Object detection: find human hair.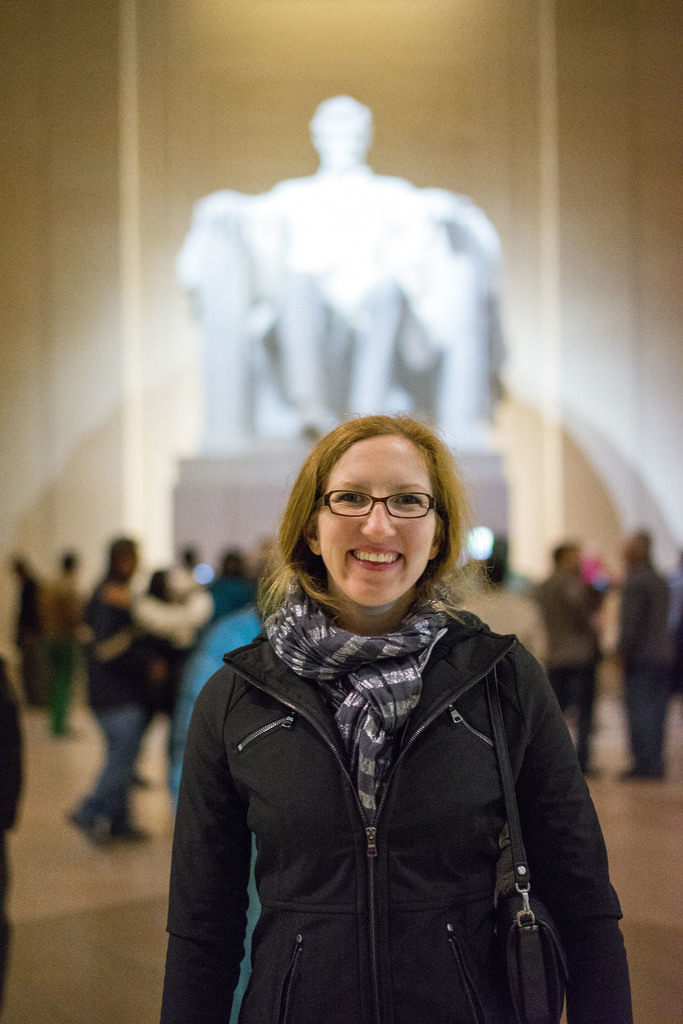
region(8, 554, 33, 584).
